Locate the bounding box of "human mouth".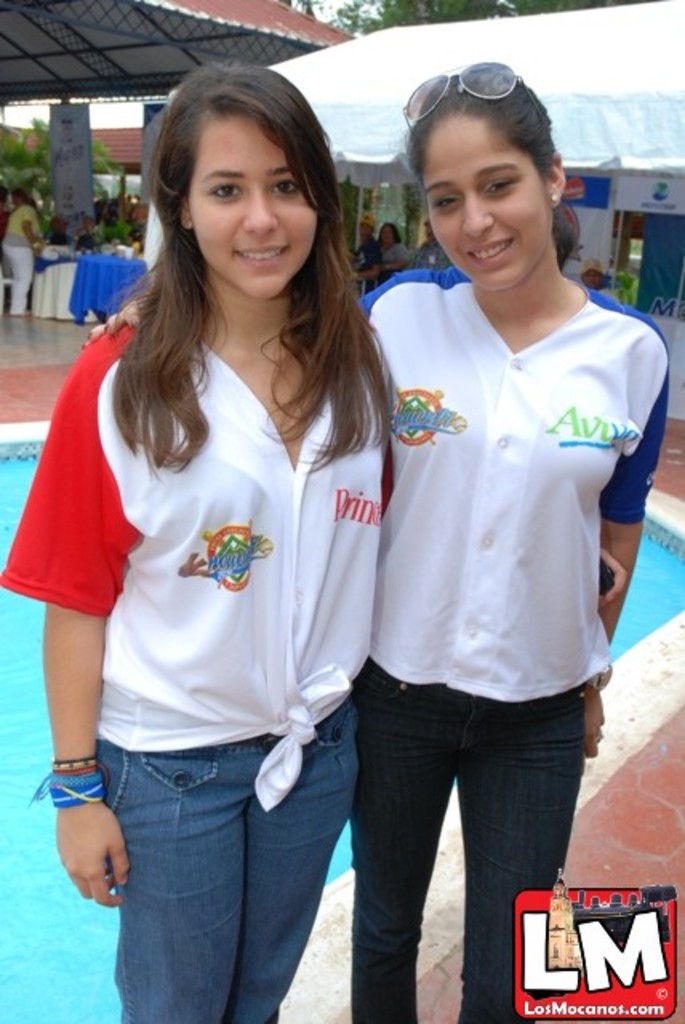
Bounding box: locate(232, 240, 294, 272).
